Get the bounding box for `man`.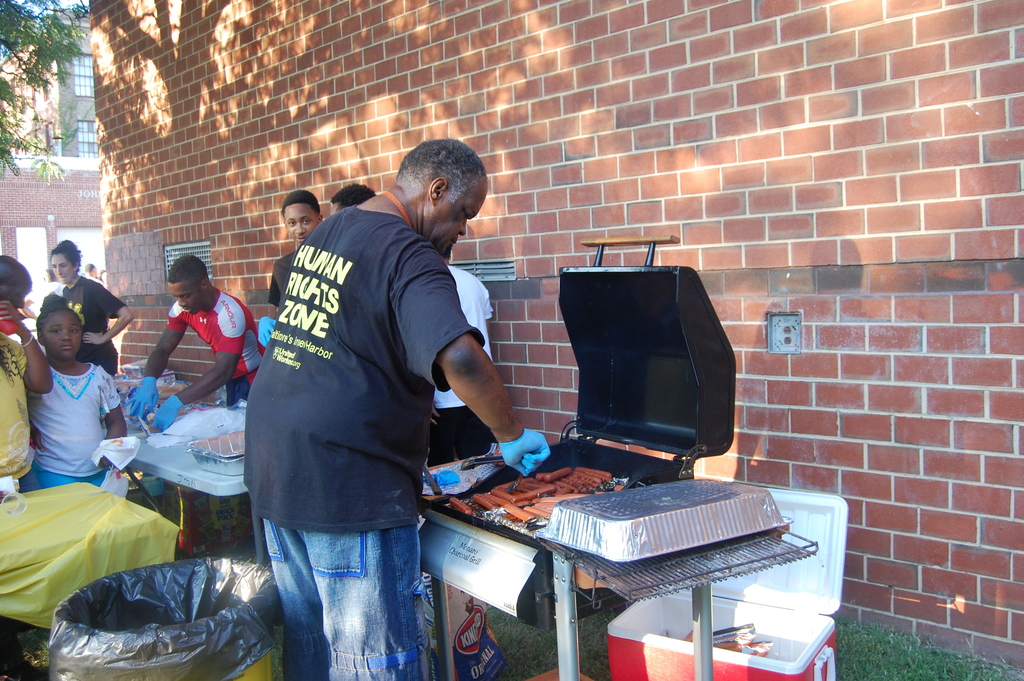
x1=239 y1=141 x2=554 y2=680.
